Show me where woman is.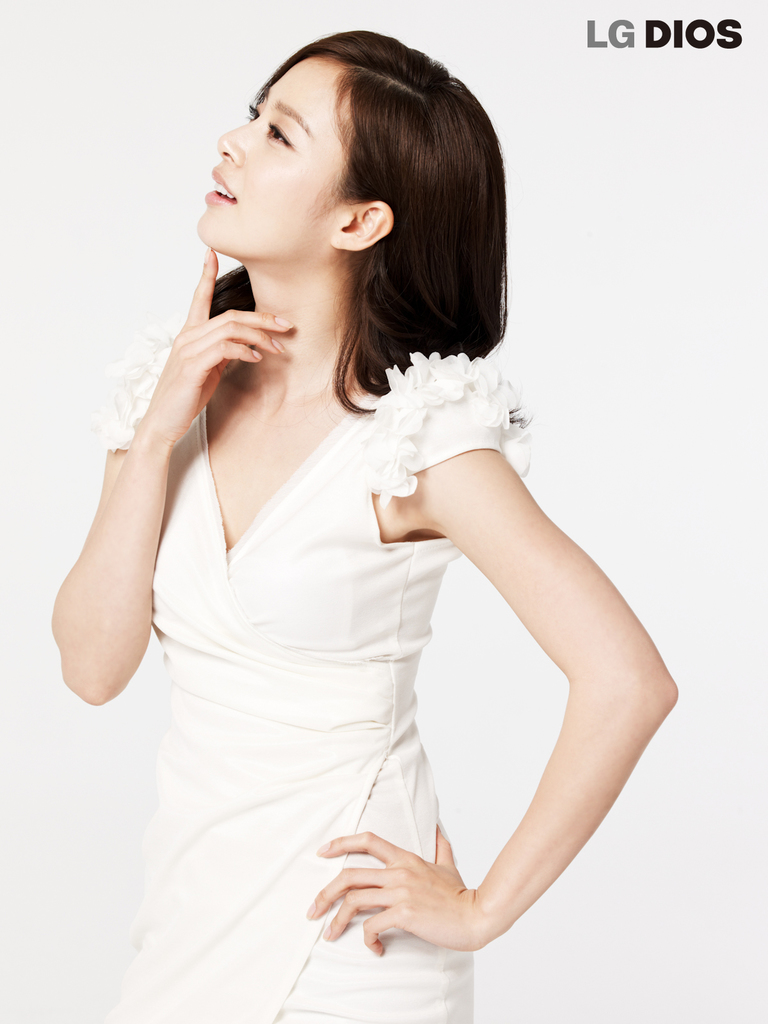
woman is at BBox(44, 32, 657, 1000).
